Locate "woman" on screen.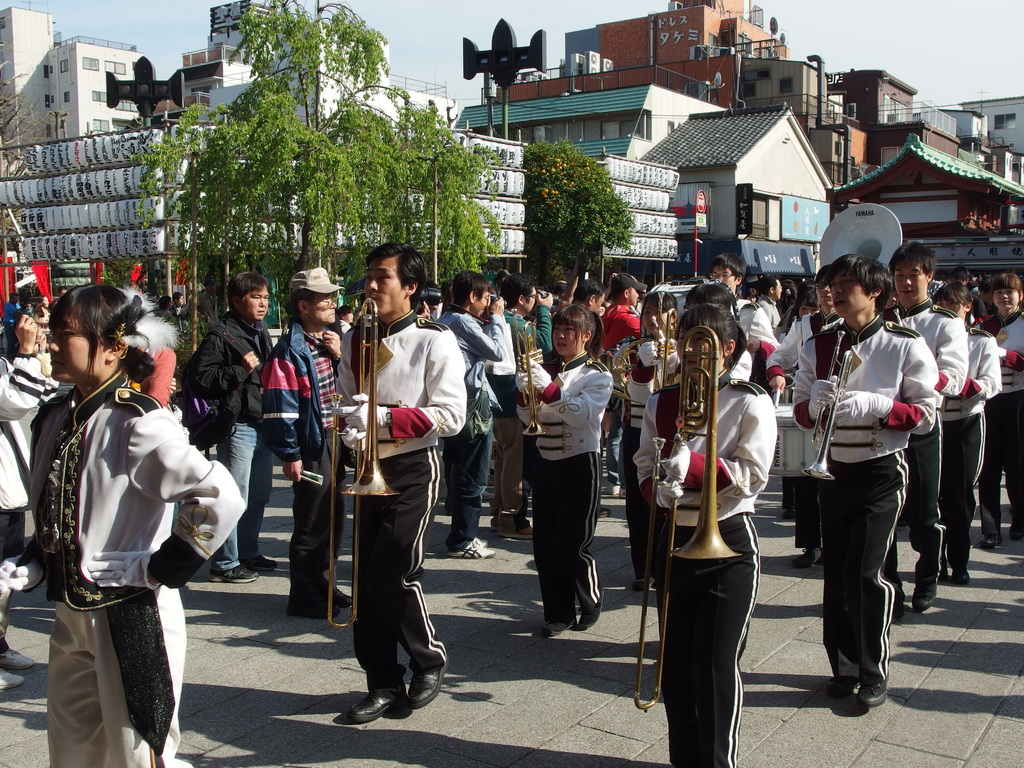
On screen at [508,304,620,640].
